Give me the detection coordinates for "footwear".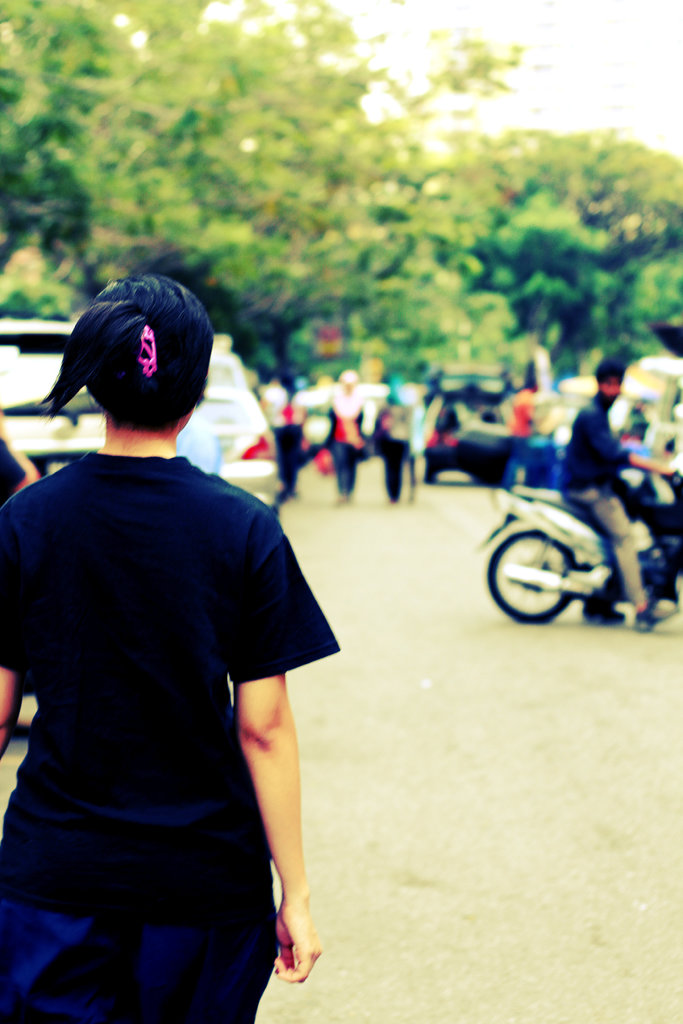
<bbox>636, 595, 677, 639</bbox>.
